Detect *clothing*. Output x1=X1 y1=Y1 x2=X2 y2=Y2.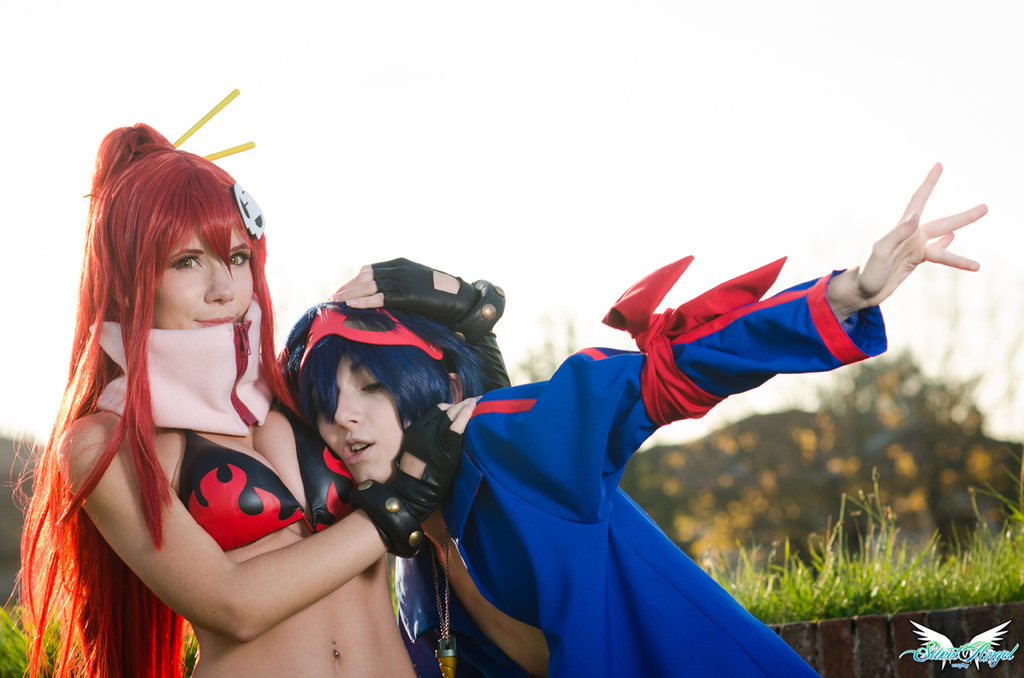
x1=177 y1=418 x2=359 y2=554.
